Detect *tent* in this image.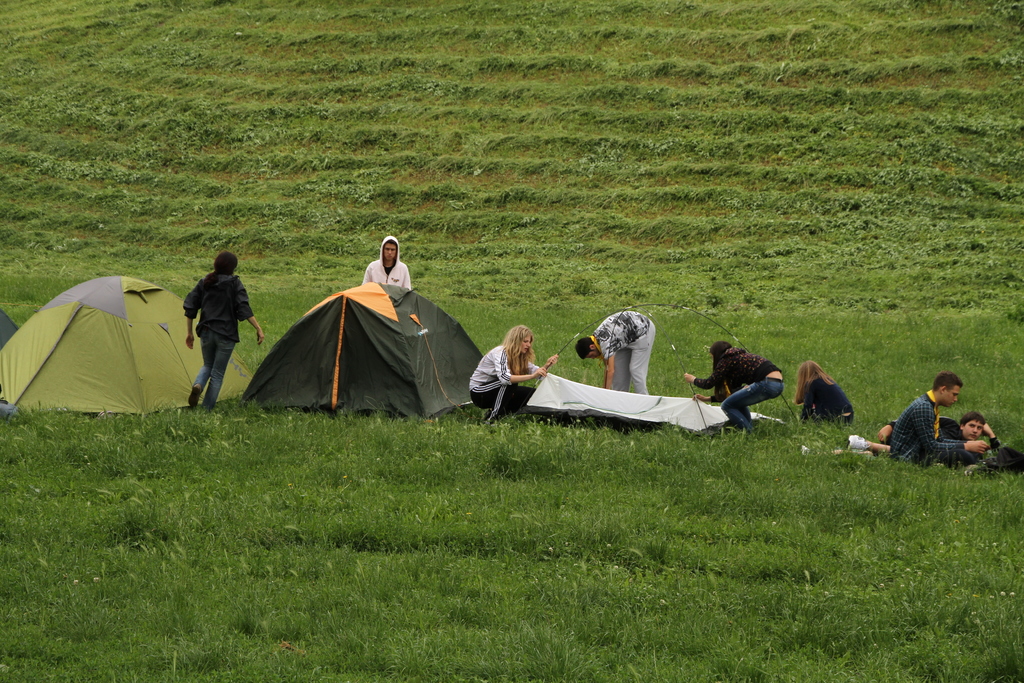
Detection: detection(4, 279, 192, 421).
